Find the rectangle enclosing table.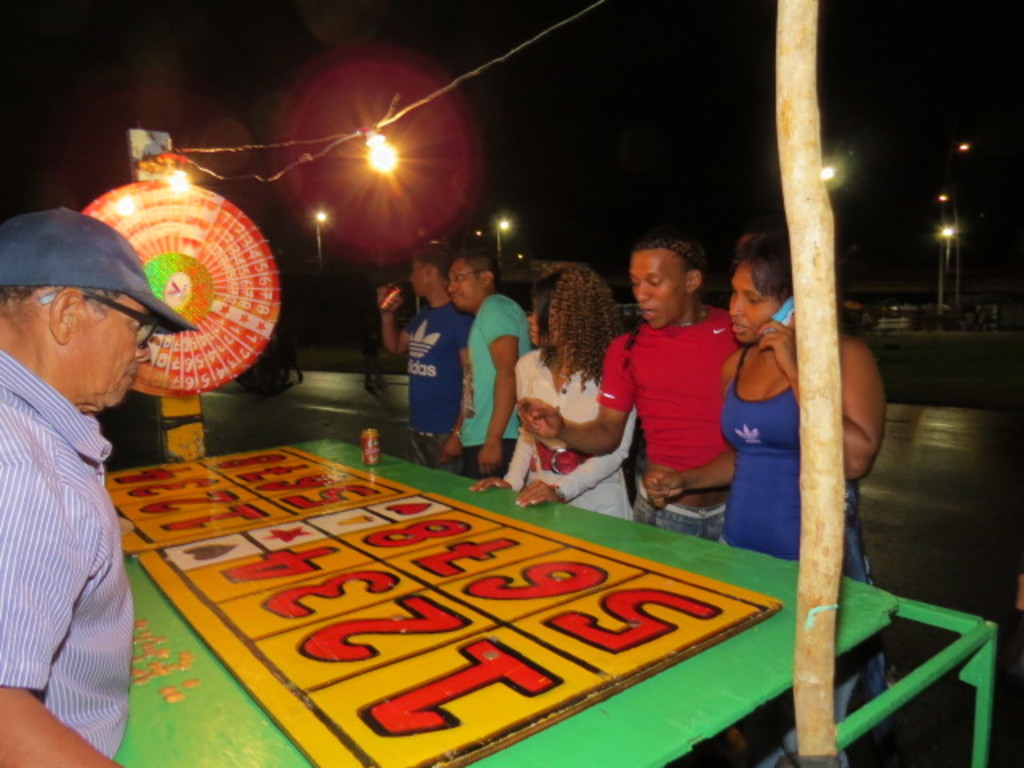
Rect(110, 435, 1002, 766).
